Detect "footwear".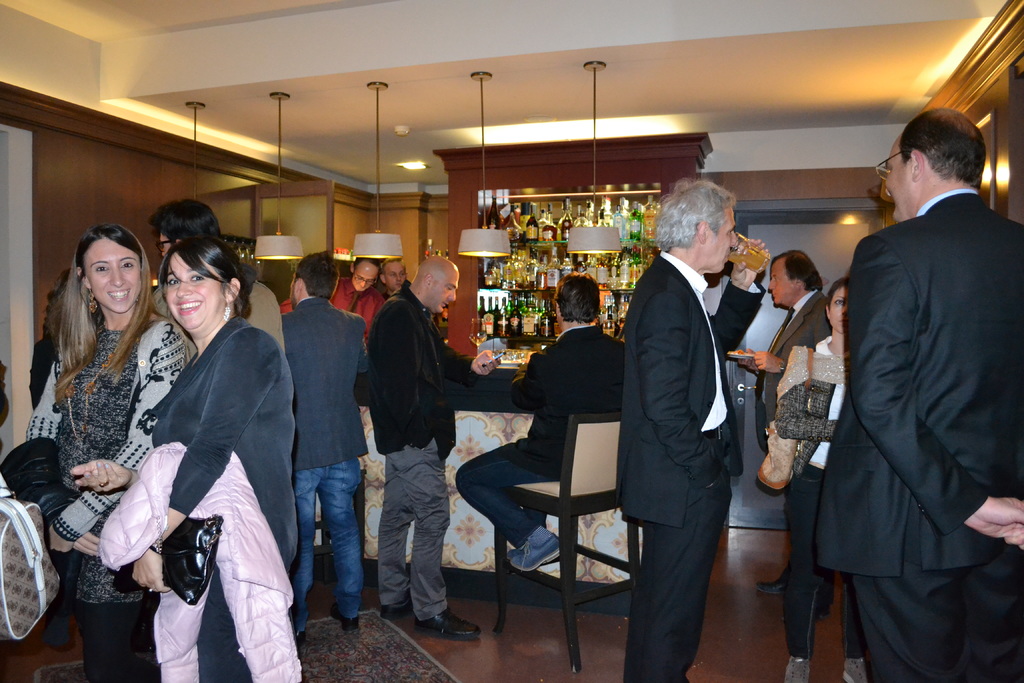
Detected at [x1=134, y1=623, x2=155, y2=651].
